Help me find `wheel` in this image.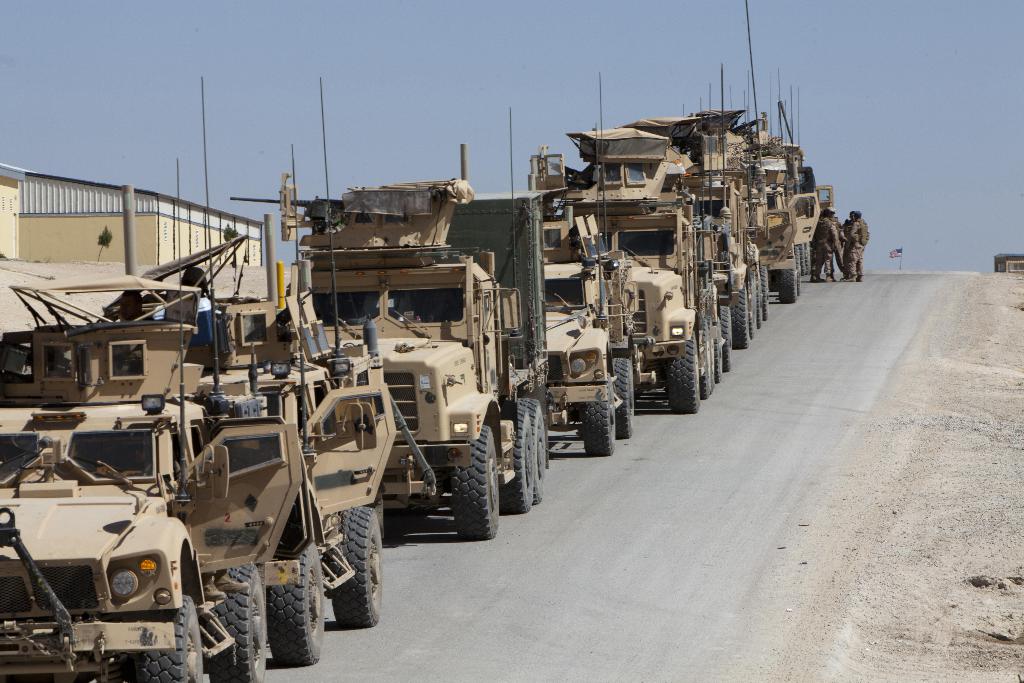
Found it: (left=202, top=559, right=276, bottom=682).
